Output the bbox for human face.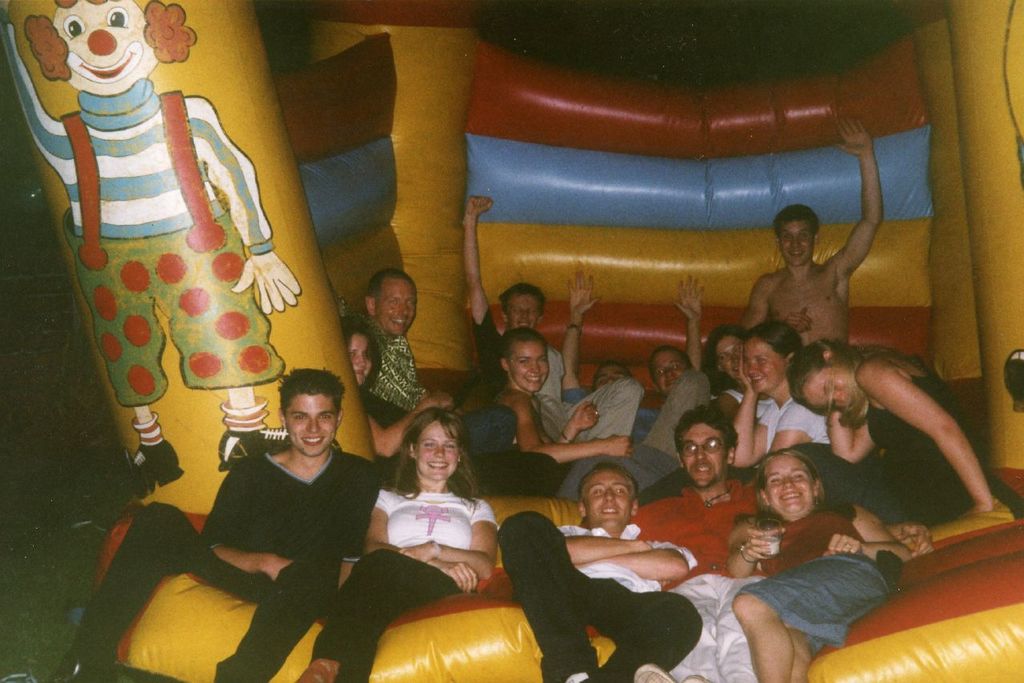
(740, 336, 786, 395).
